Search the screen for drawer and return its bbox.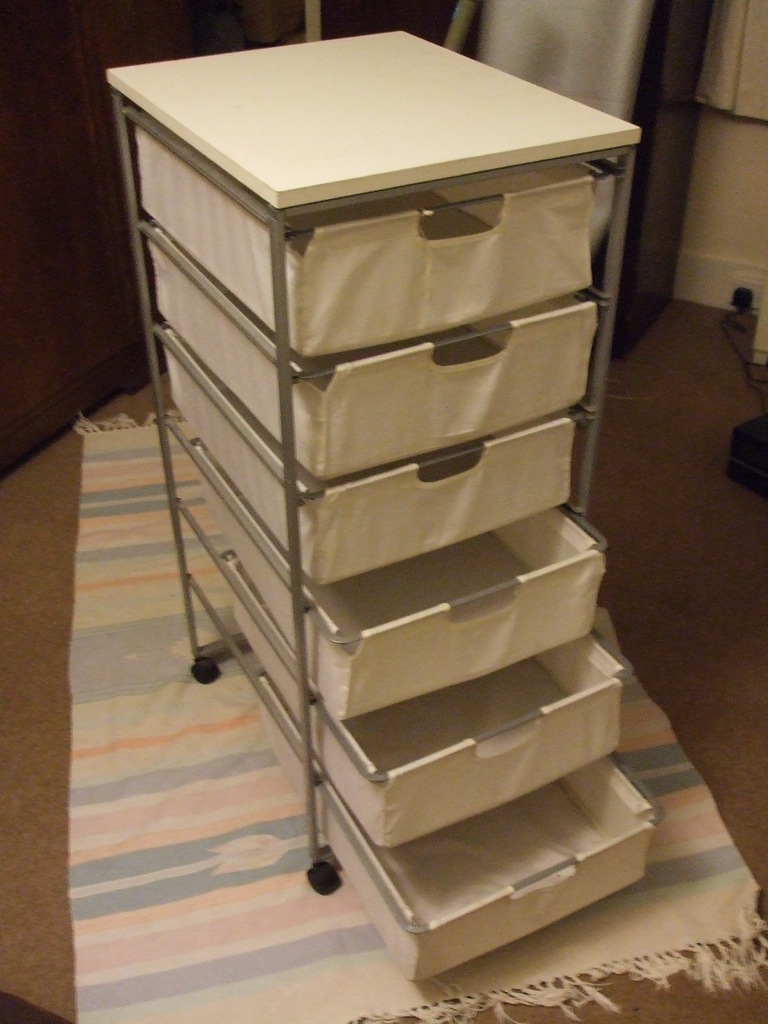
Found: 299, 175, 595, 363.
